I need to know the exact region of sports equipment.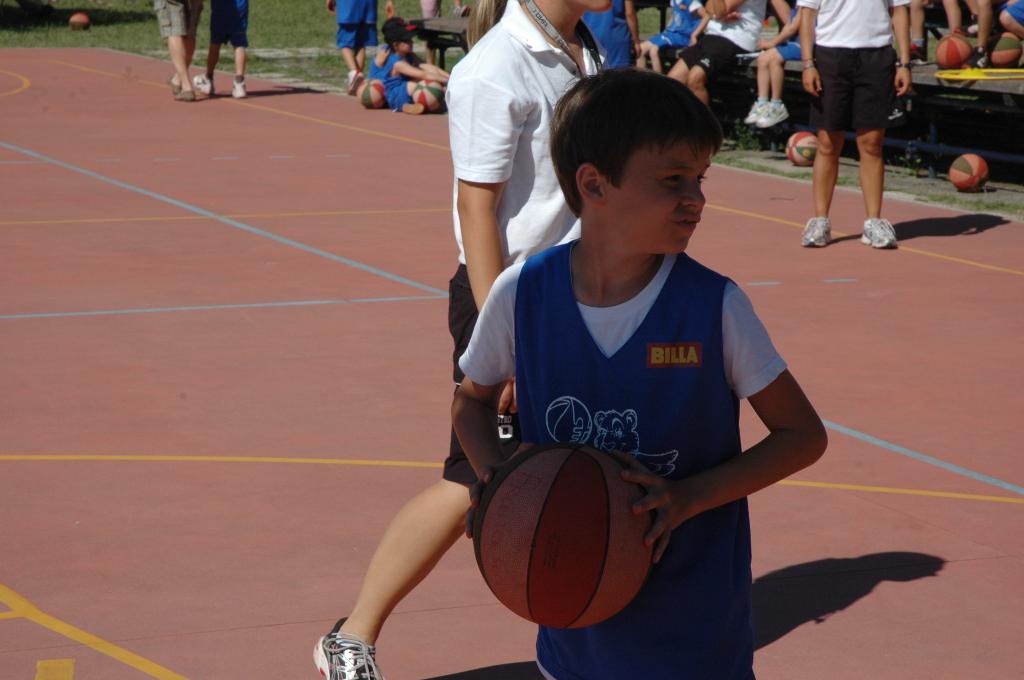
Region: [x1=858, y1=218, x2=898, y2=247].
